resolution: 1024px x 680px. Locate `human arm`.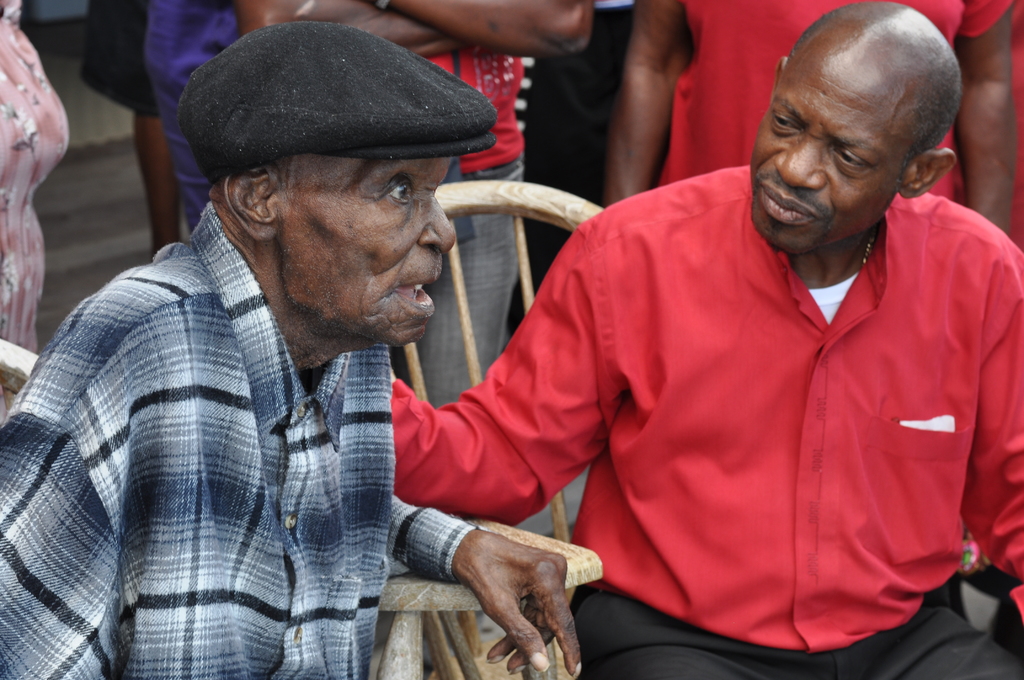
[left=384, top=215, right=609, bottom=522].
